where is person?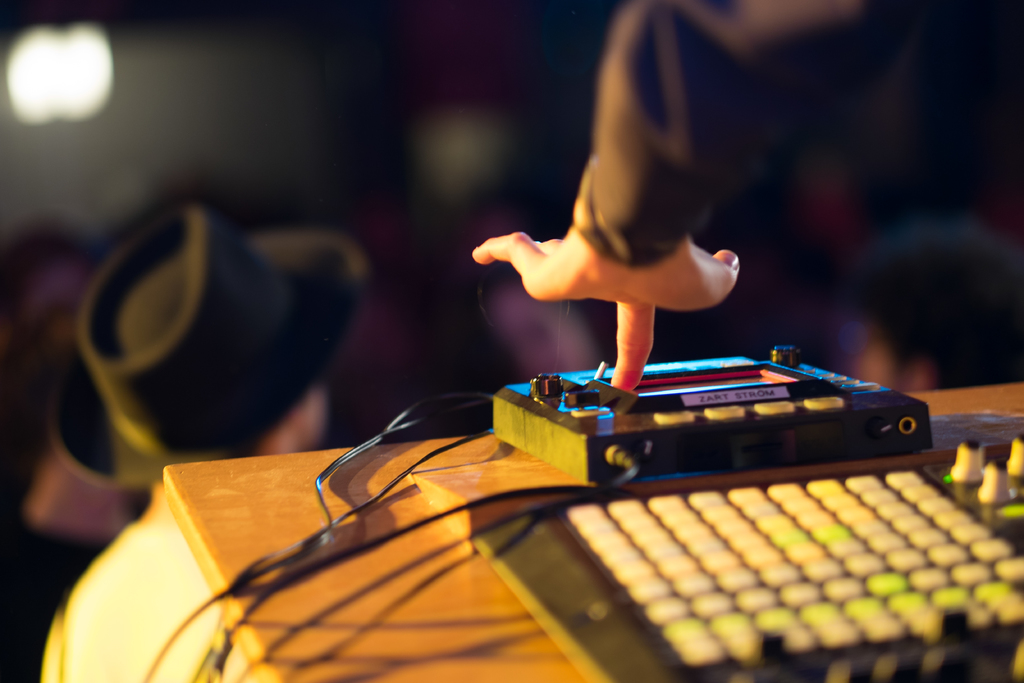
crop(471, 0, 922, 400).
